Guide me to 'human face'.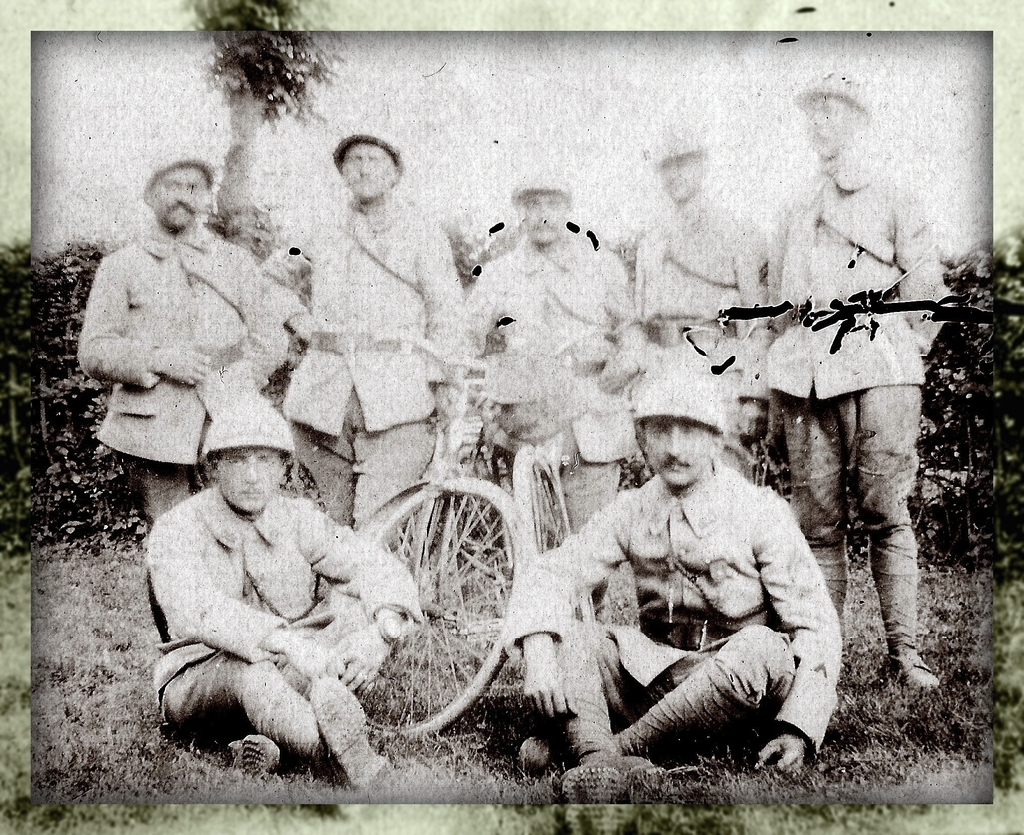
Guidance: x1=159 y1=169 x2=205 y2=225.
